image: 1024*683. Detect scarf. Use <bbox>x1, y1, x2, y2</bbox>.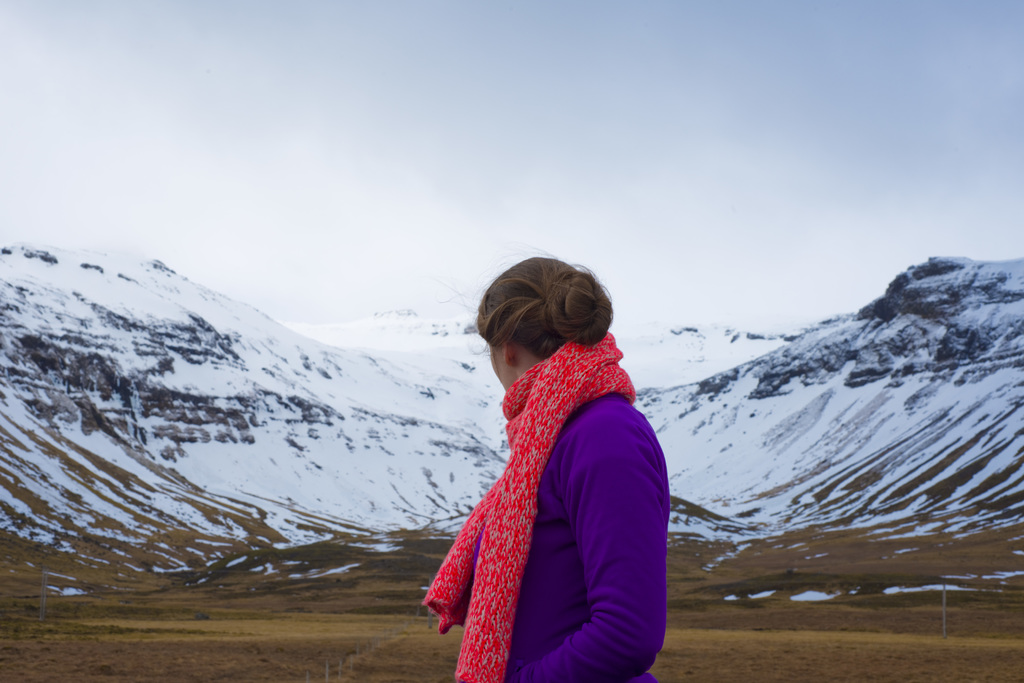
<bbox>424, 335, 640, 682</bbox>.
